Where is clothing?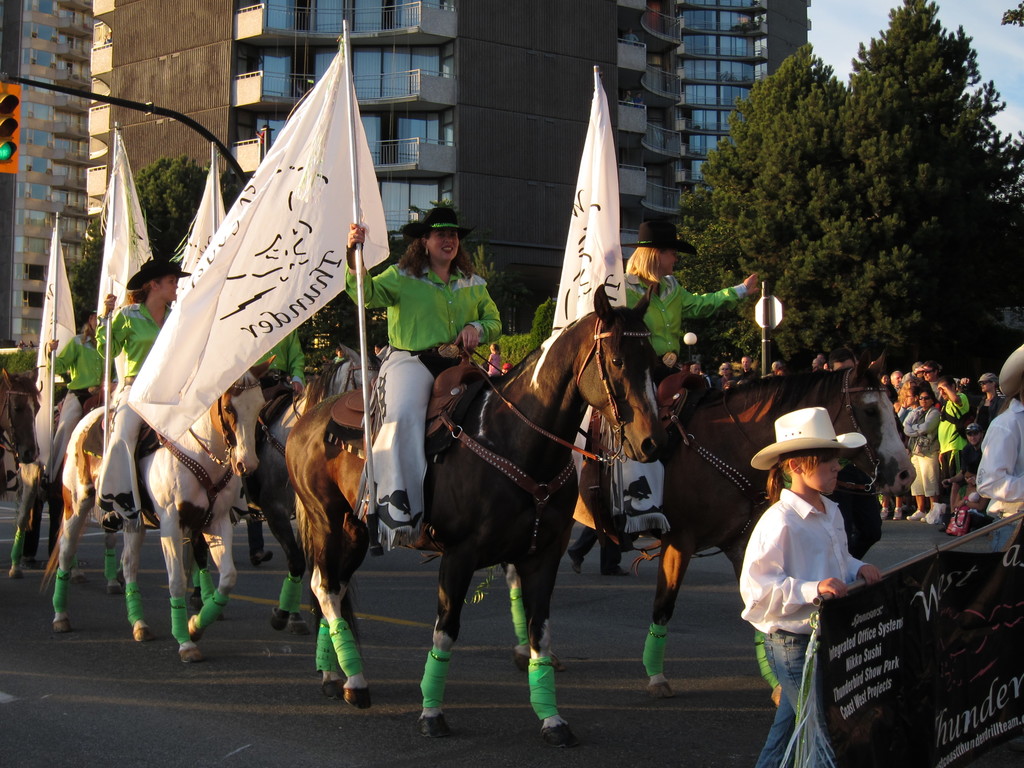
<region>490, 347, 499, 372</region>.
